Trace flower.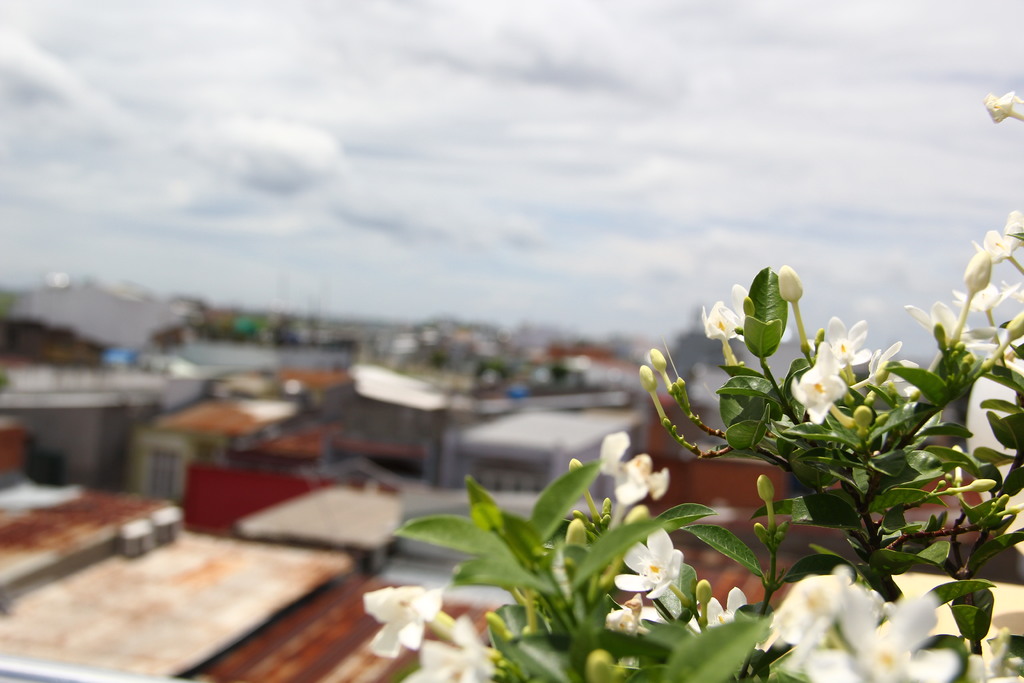
Traced to select_region(367, 581, 440, 656).
